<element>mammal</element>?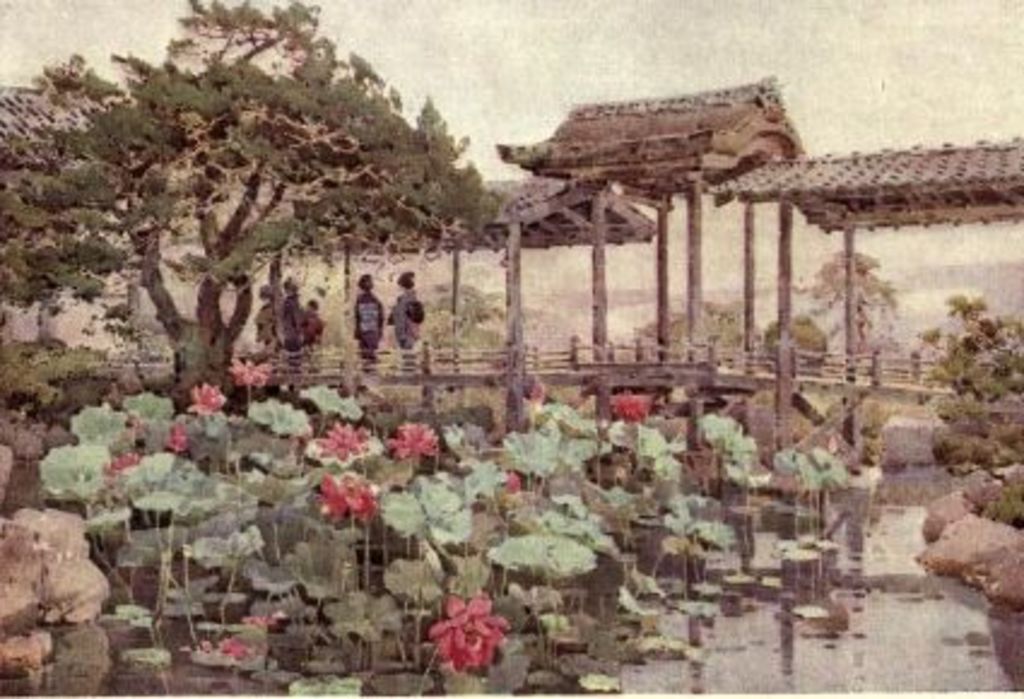
BBox(304, 294, 323, 357)
